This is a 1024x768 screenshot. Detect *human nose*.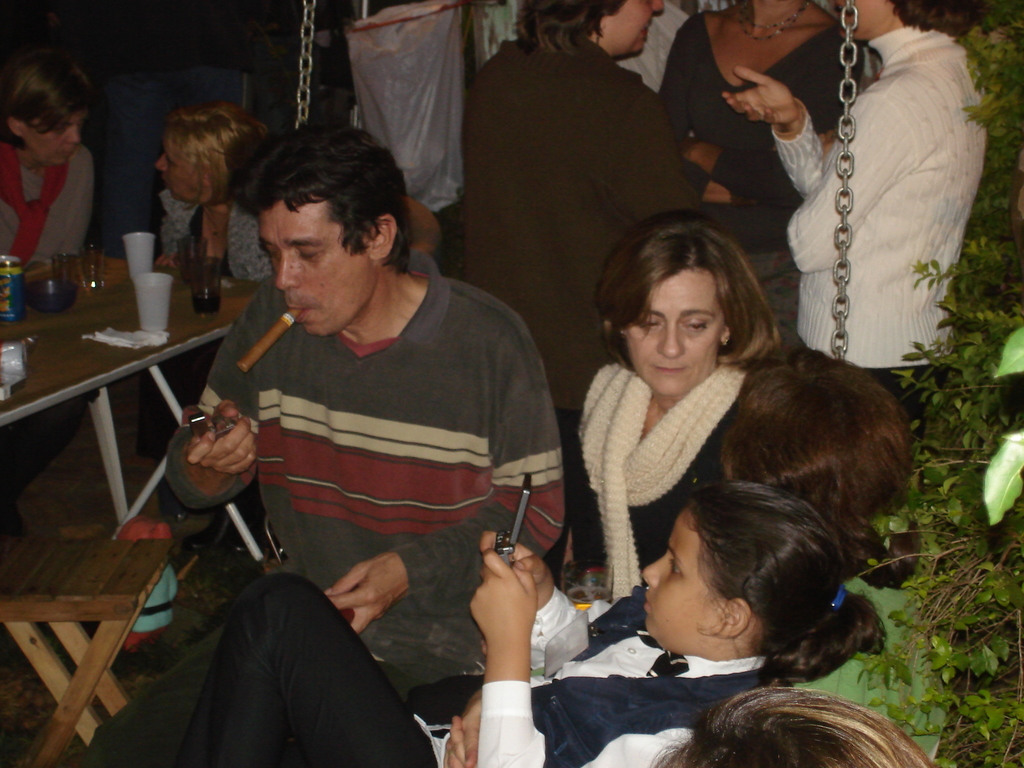
{"x1": 156, "y1": 155, "x2": 165, "y2": 172}.
